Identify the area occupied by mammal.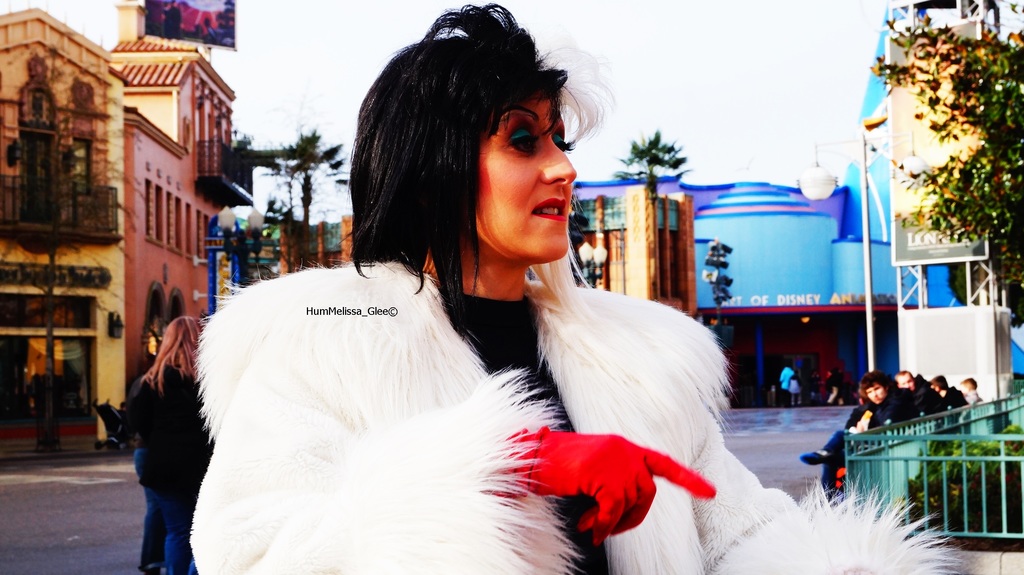
Area: 786 373 802 404.
